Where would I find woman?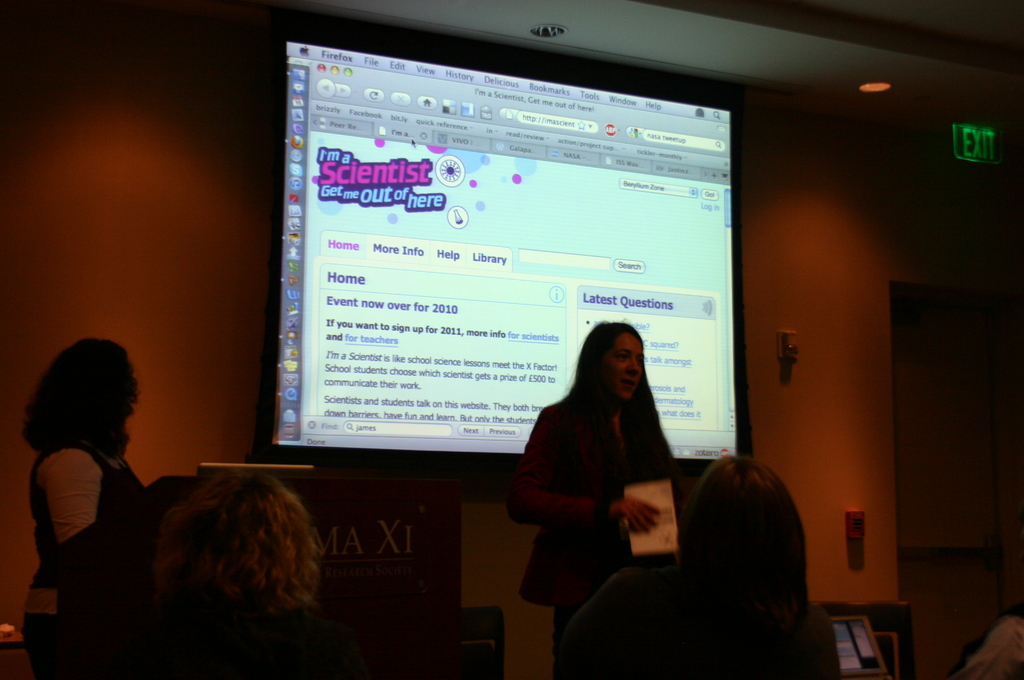
At l=138, t=472, r=325, b=679.
